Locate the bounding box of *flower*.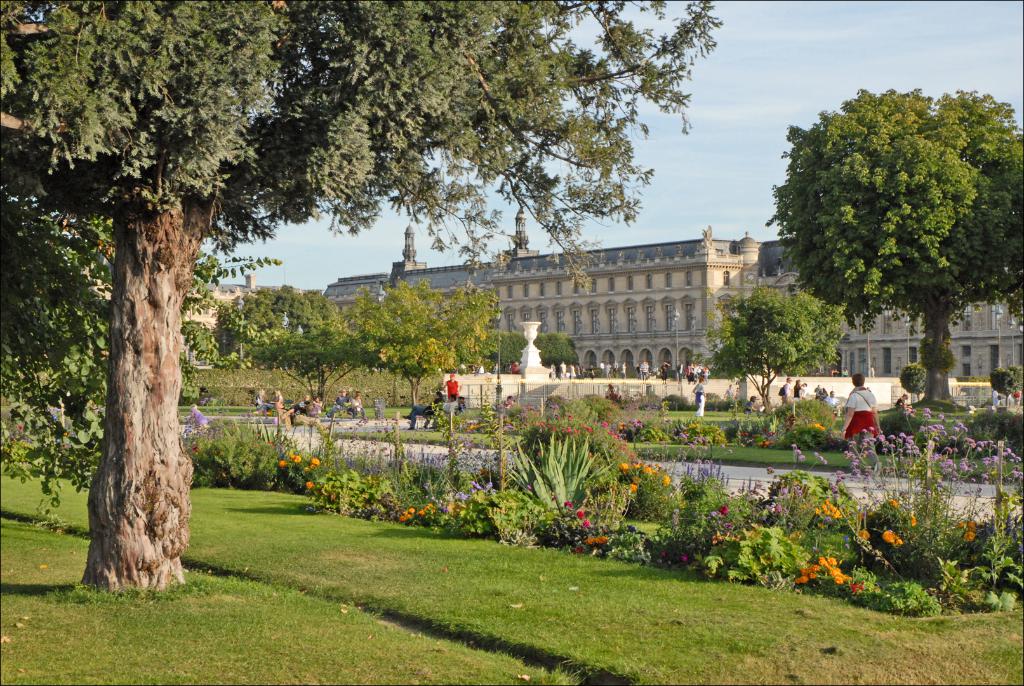
Bounding box: (left=956, top=521, right=965, bottom=530).
